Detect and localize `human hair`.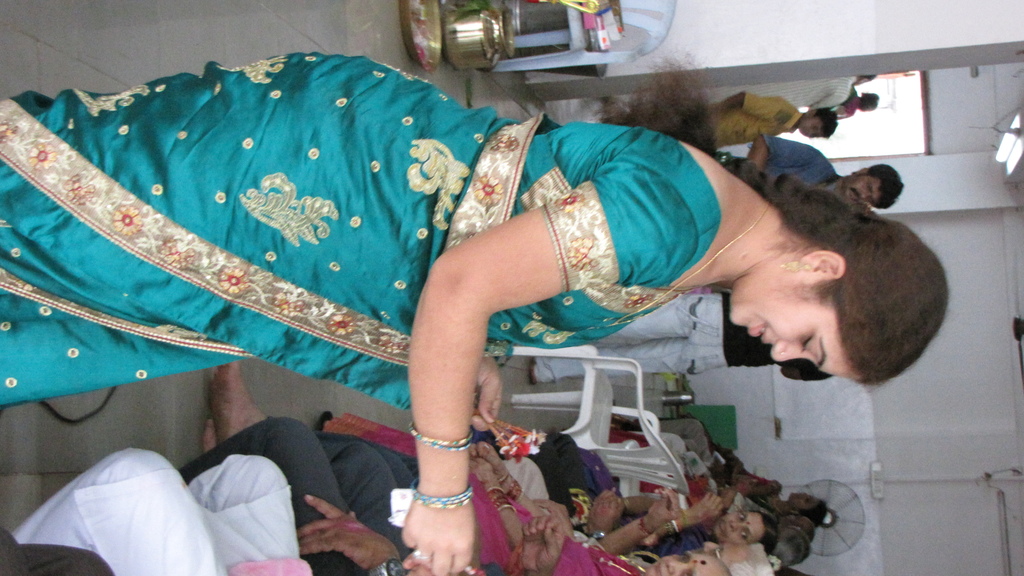
Localized at [805,499,828,529].
